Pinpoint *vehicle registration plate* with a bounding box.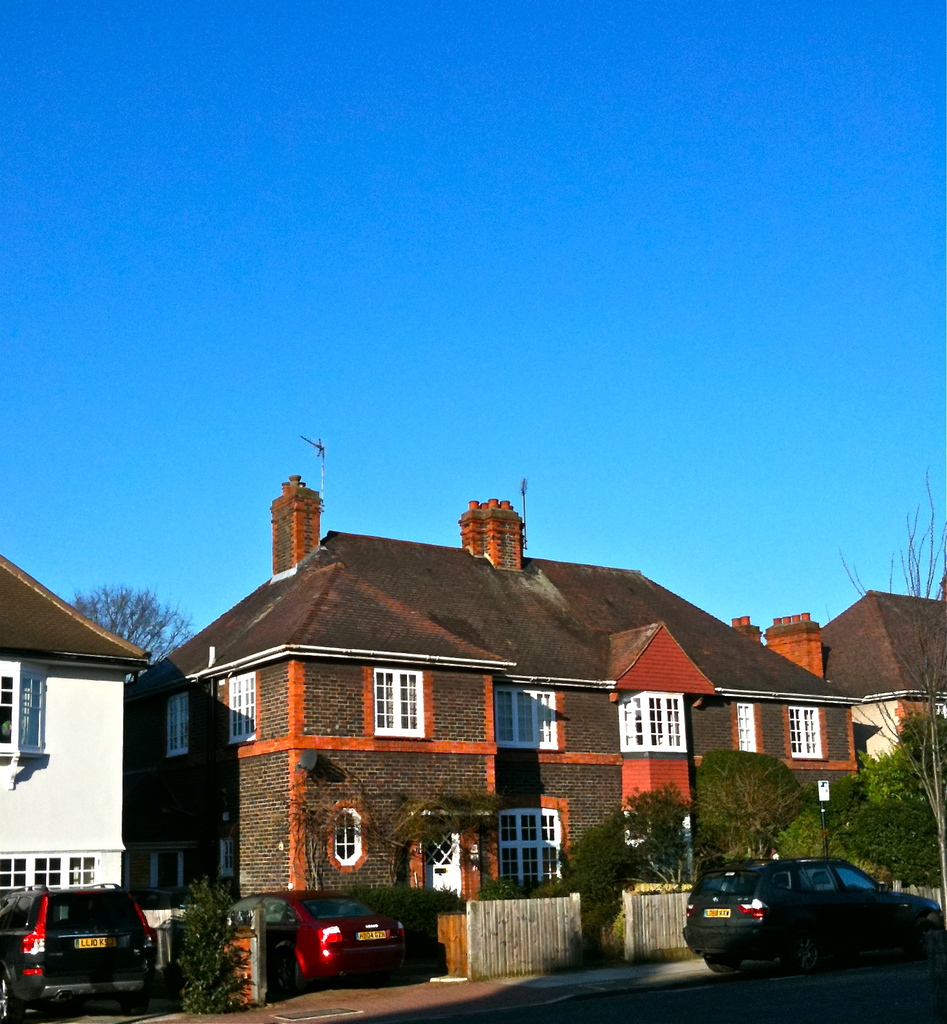
<box>72,930,104,955</box>.
